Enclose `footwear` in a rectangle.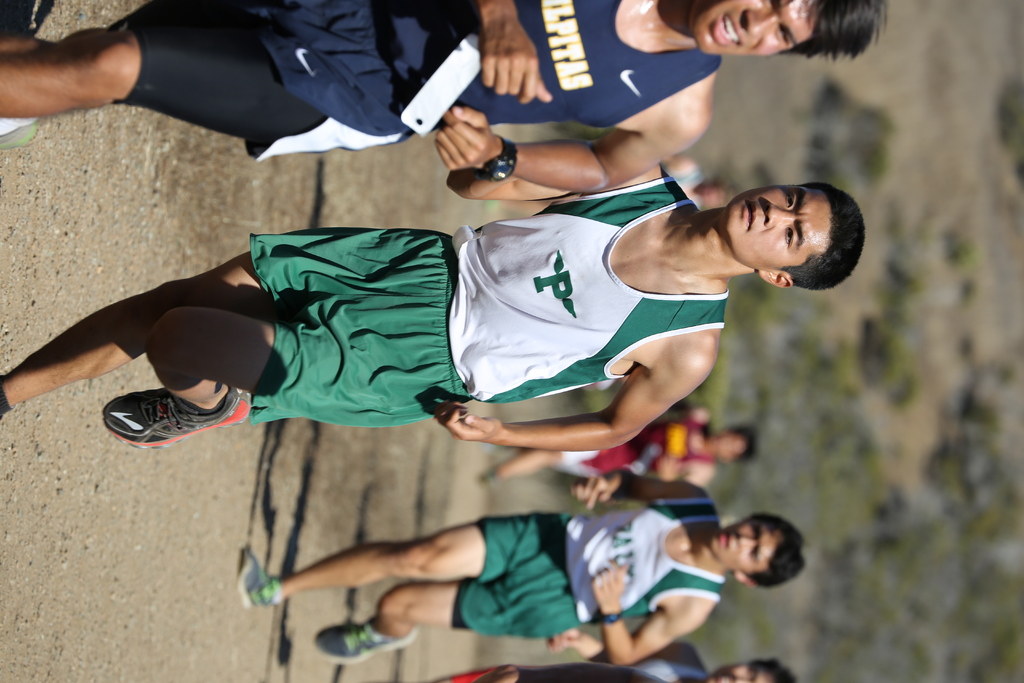
[left=88, top=389, right=223, bottom=450].
